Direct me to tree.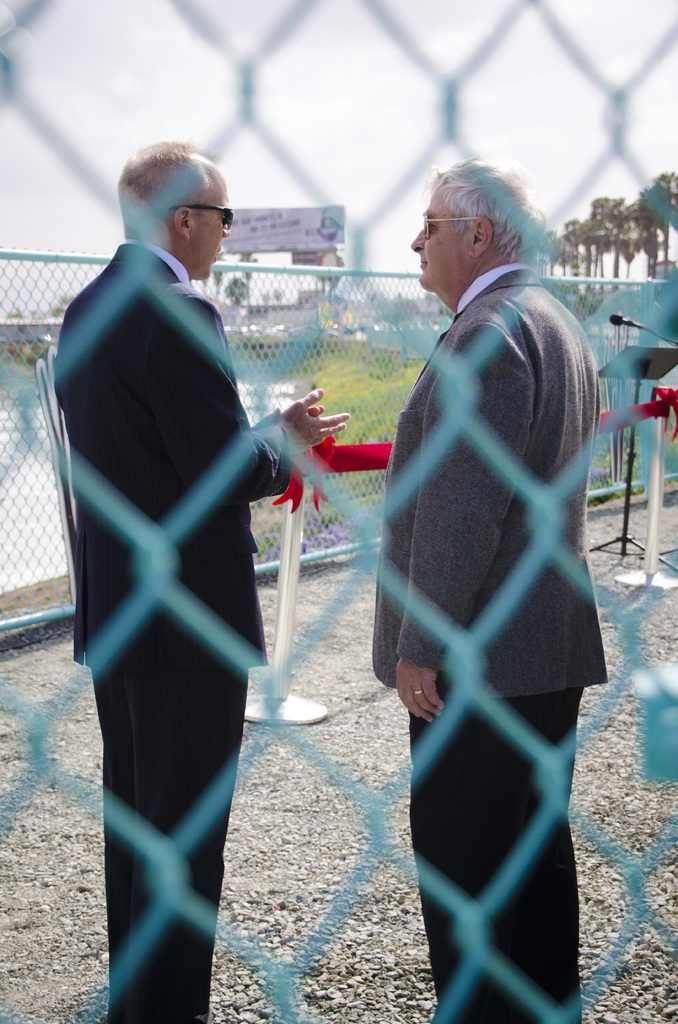
Direction: (225, 281, 248, 305).
